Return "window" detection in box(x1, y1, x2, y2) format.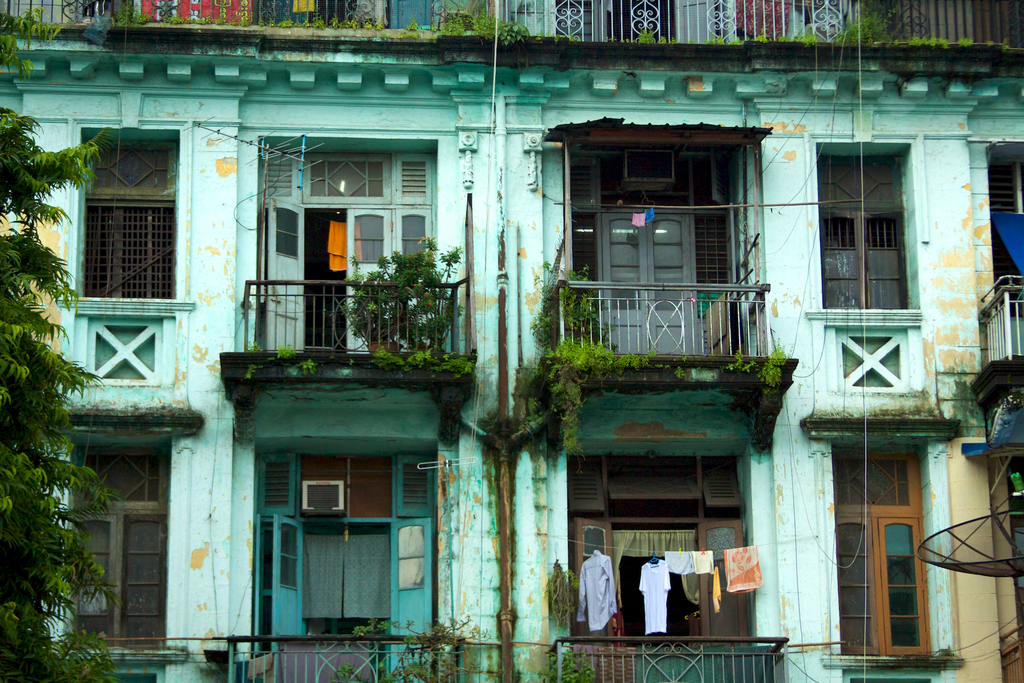
box(265, 138, 449, 357).
